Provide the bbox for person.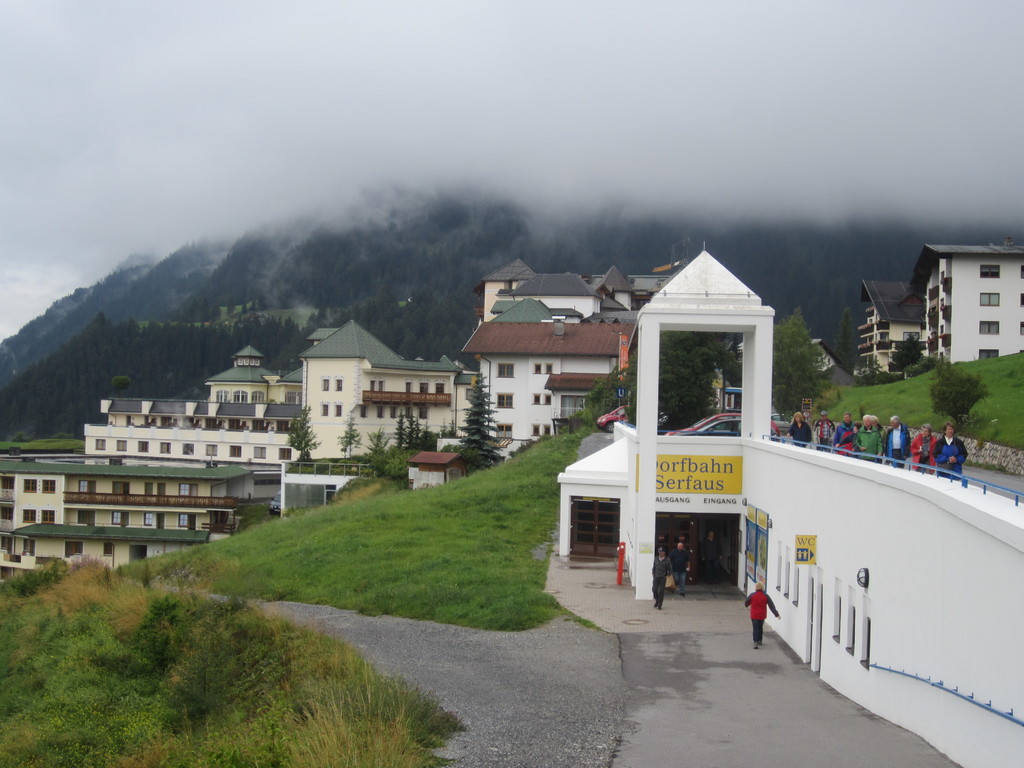
<region>788, 411, 812, 445</region>.
